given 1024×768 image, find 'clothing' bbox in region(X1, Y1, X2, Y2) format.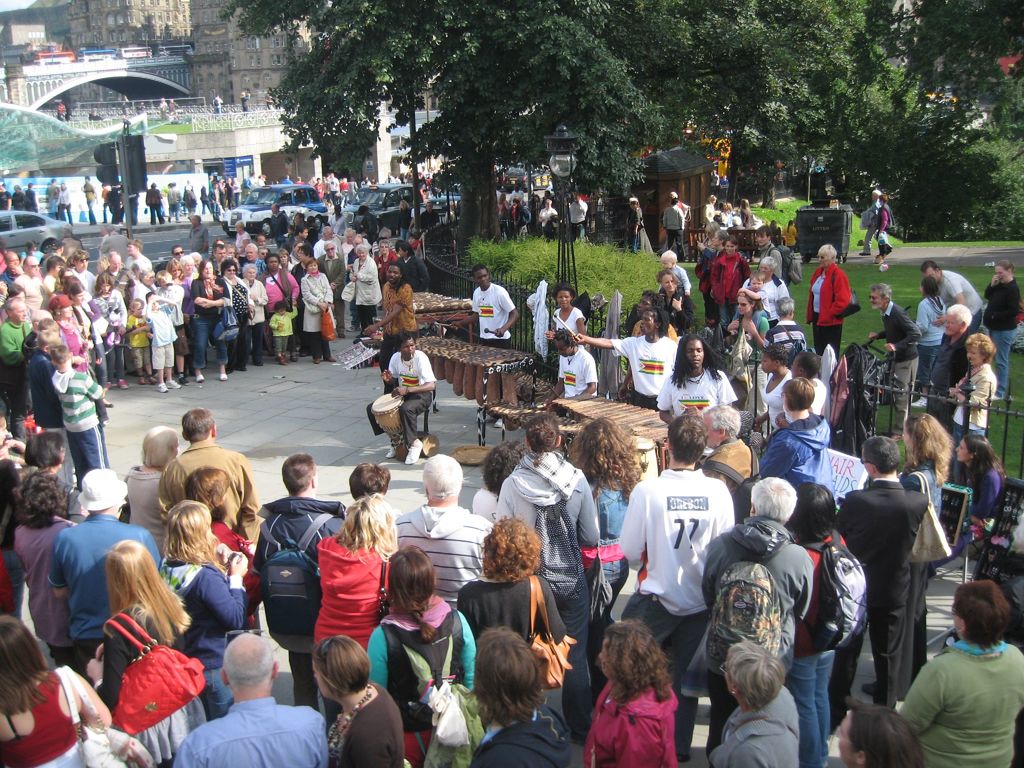
region(241, 93, 252, 113).
